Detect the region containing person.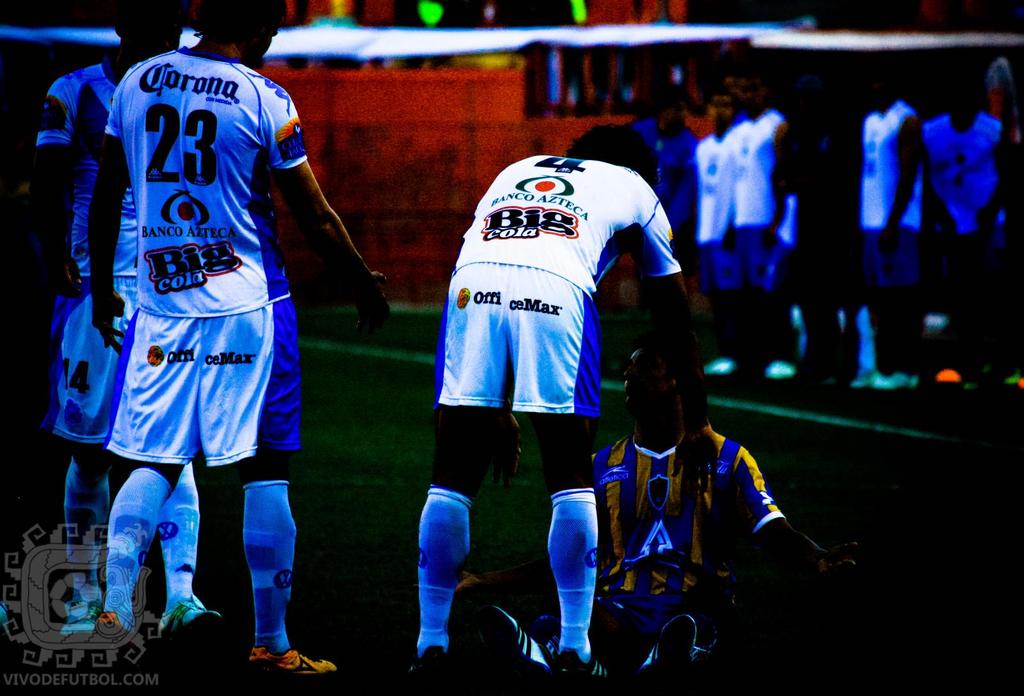
417/120/723/681.
